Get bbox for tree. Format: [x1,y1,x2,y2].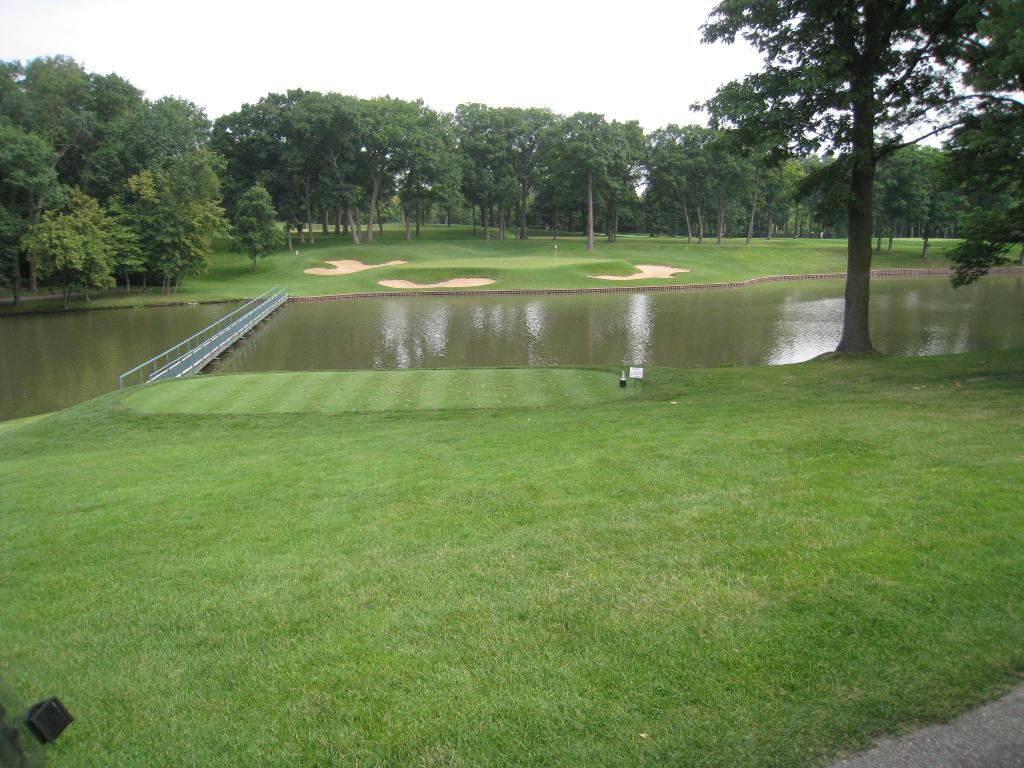
[24,201,79,308].
